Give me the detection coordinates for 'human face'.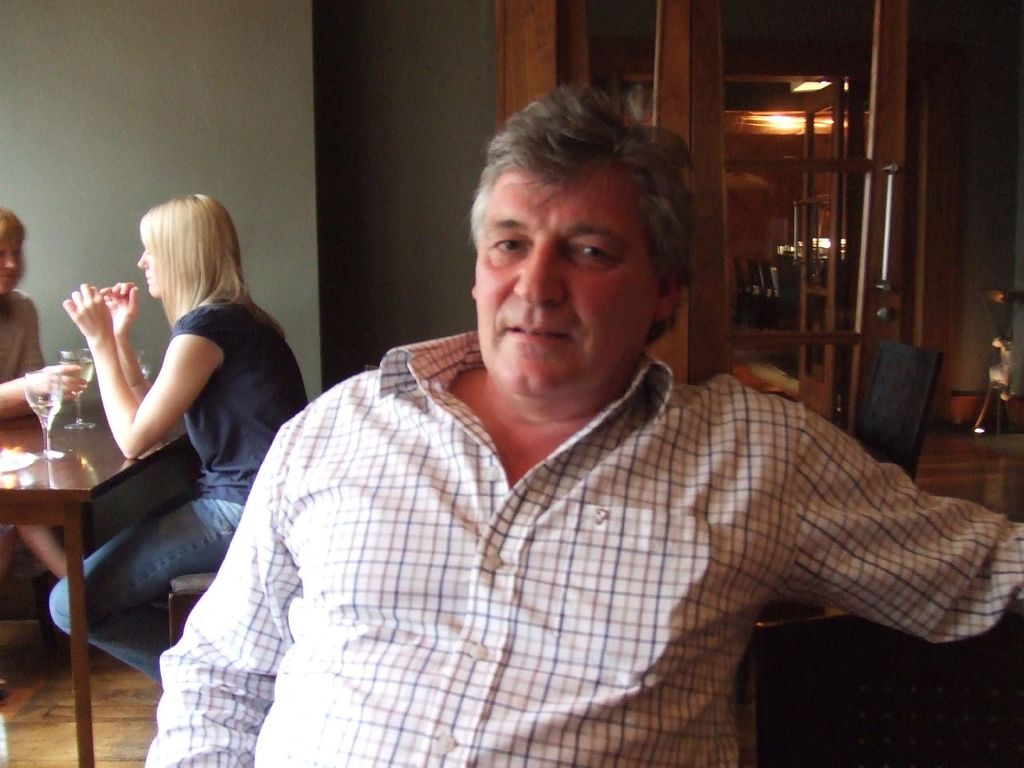
x1=474, y1=182, x2=651, y2=402.
